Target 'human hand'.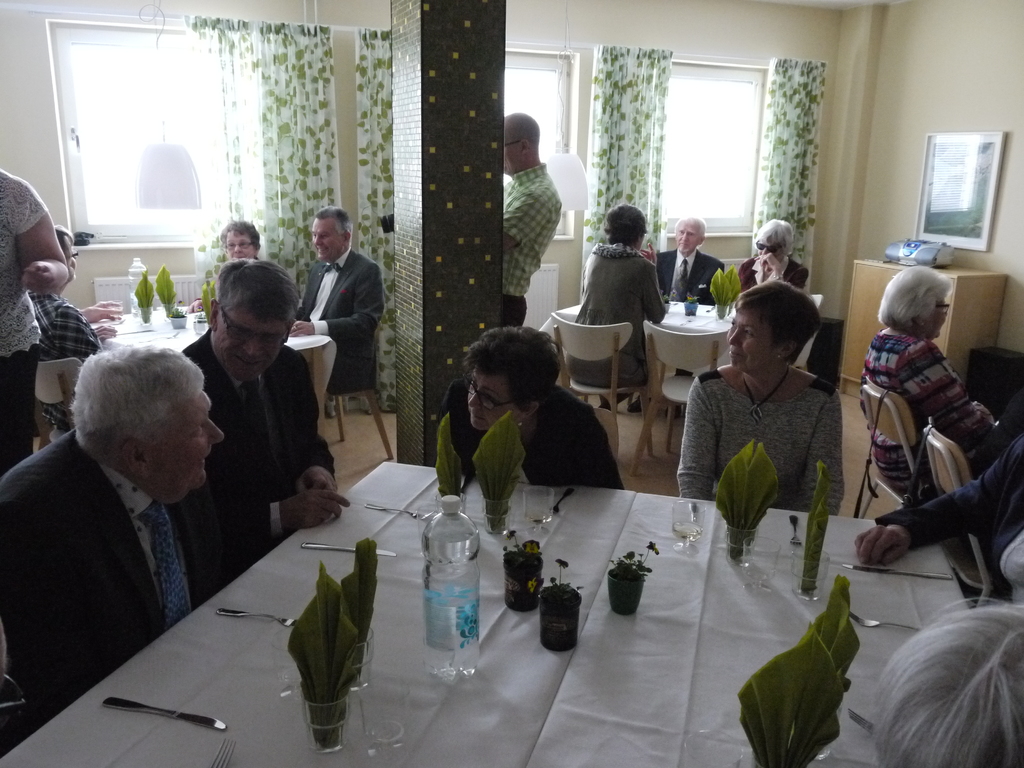
Target region: box(639, 241, 659, 265).
